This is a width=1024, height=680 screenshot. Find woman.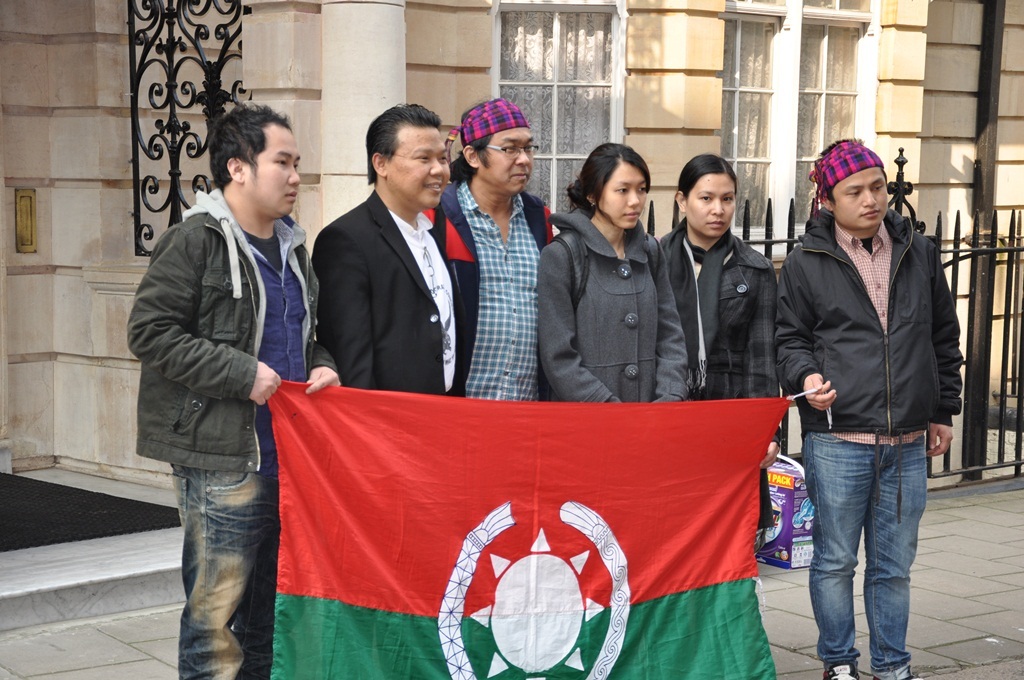
Bounding box: (539,137,701,446).
